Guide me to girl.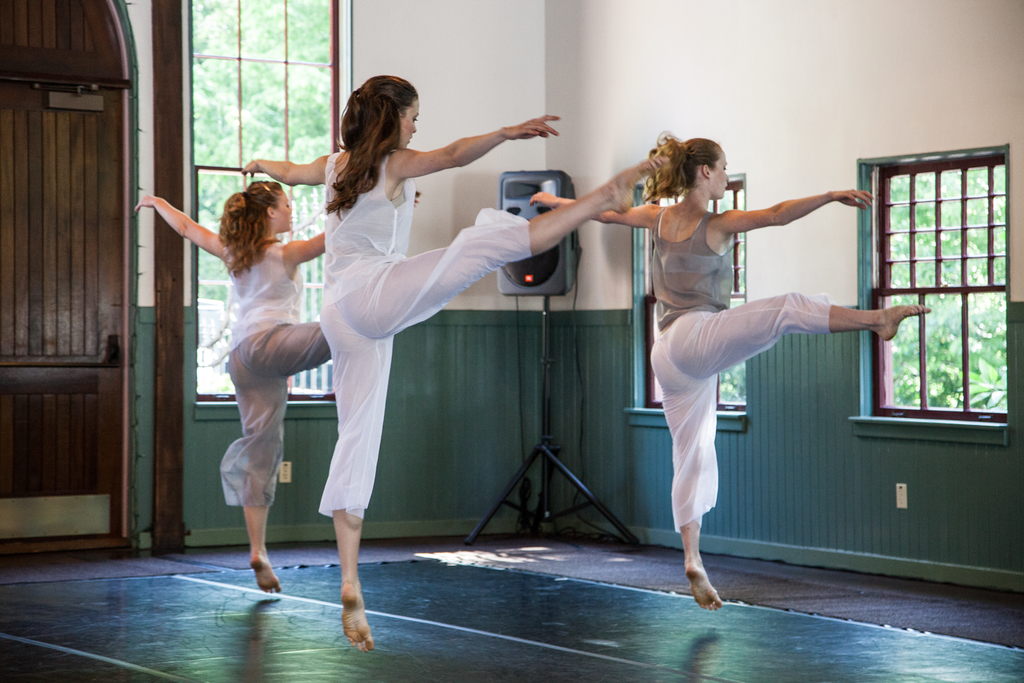
Guidance: 536, 138, 926, 600.
